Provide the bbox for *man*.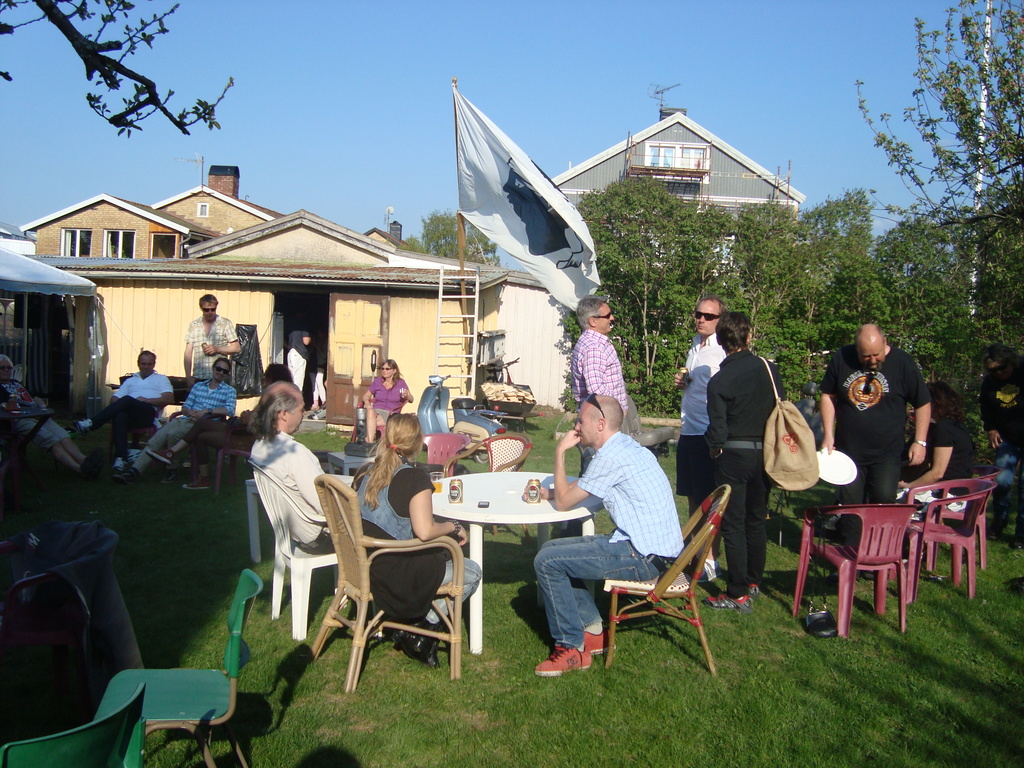
[left=673, top=298, right=732, bottom=582].
